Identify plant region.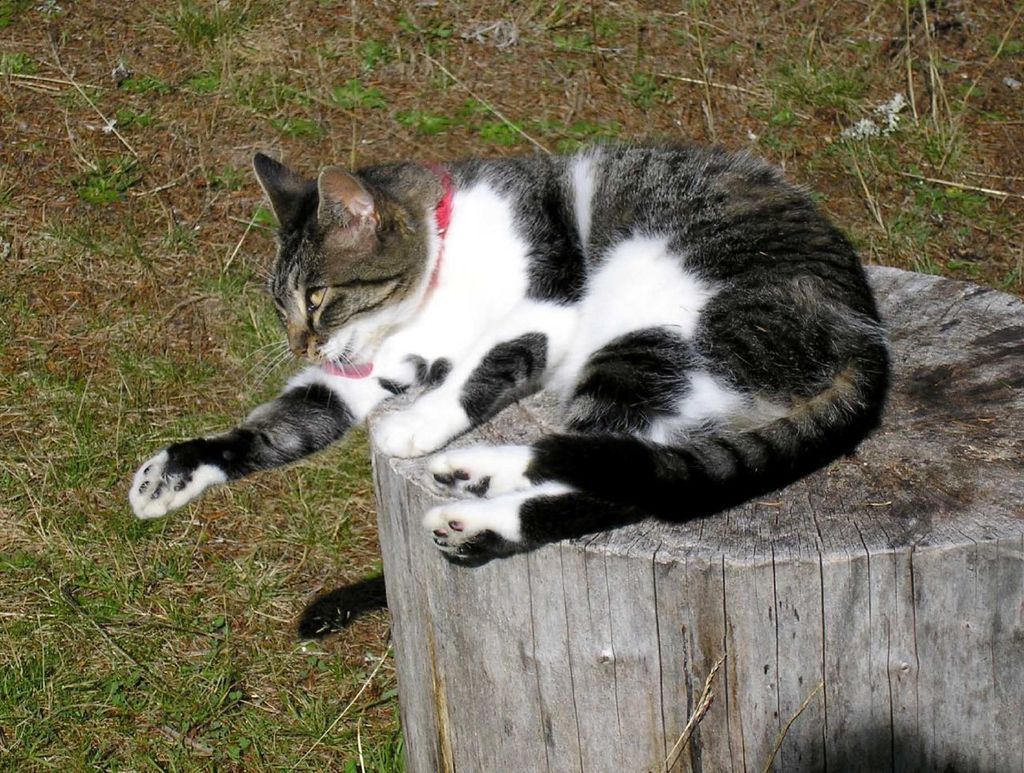
Region: region(753, 102, 800, 143).
